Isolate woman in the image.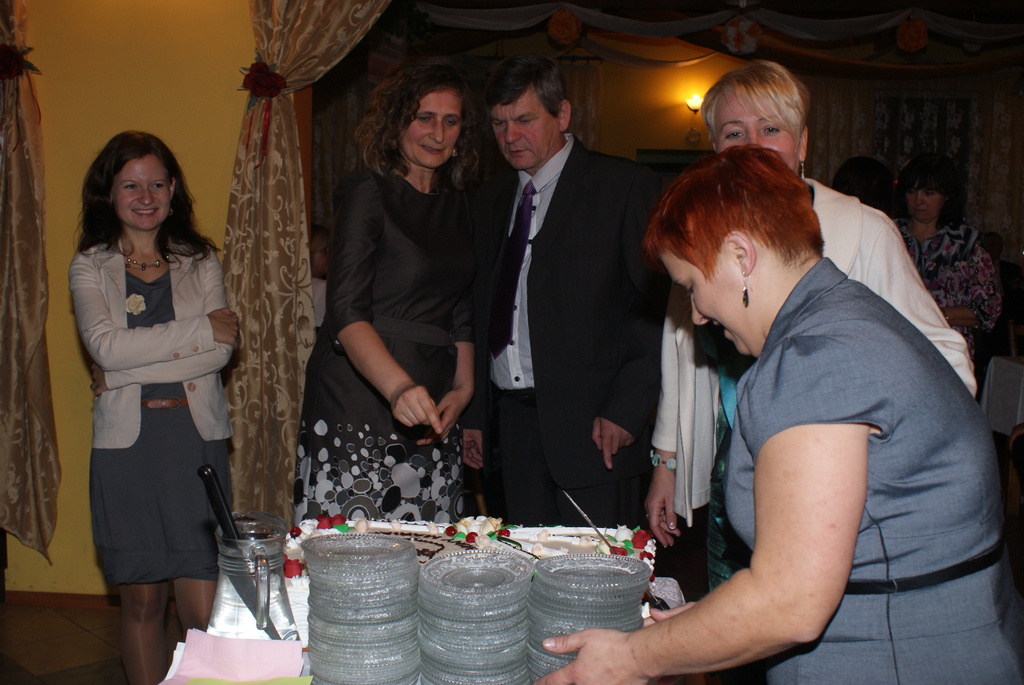
Isolated region: Rect(287, 51, 486, 537).
